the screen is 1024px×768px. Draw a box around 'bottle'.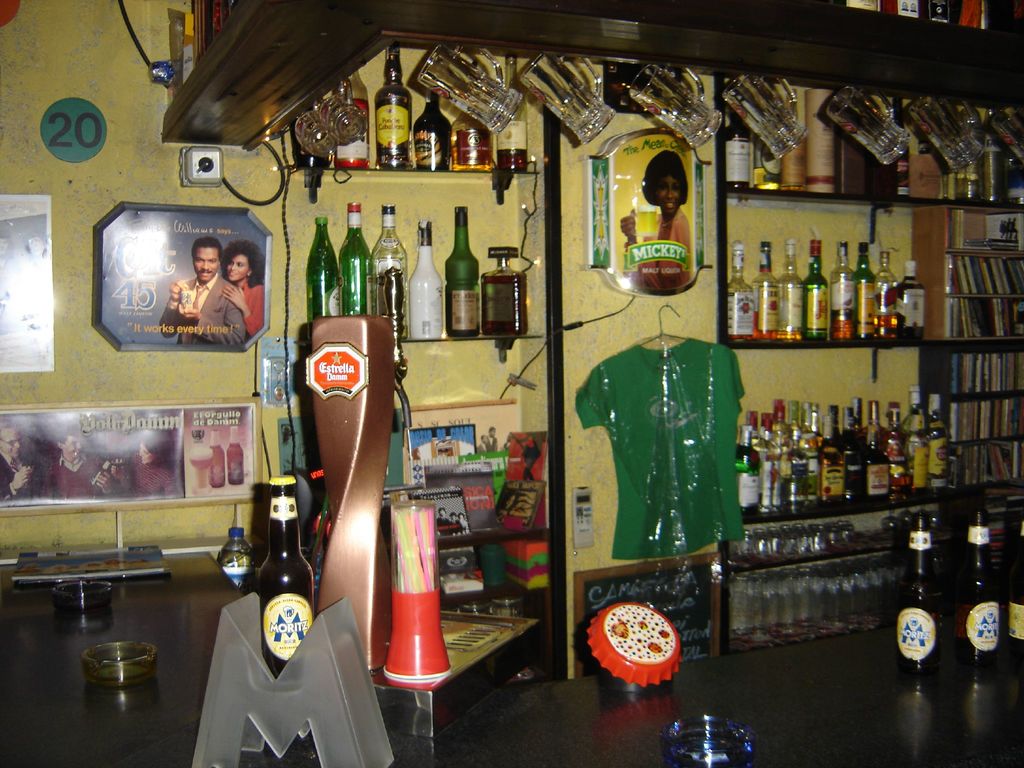
rect(478, 248, 530, 337).
